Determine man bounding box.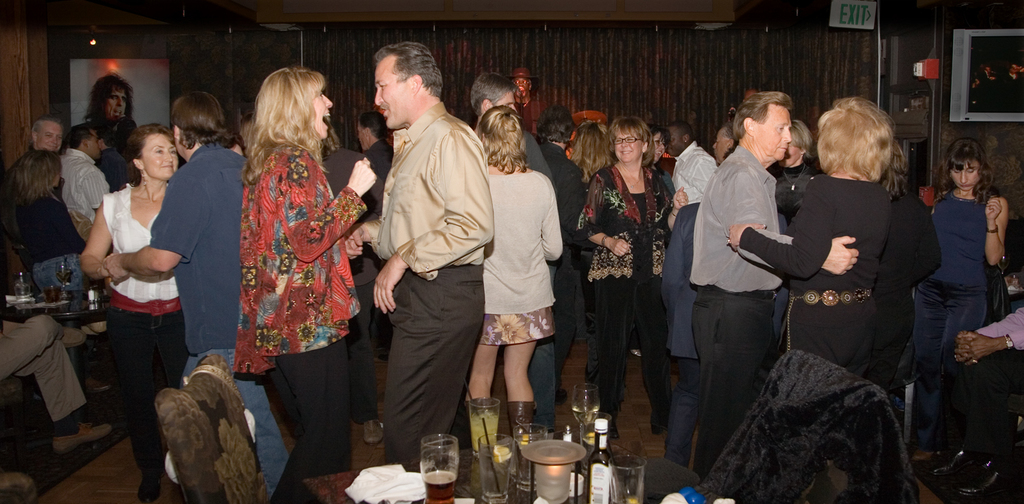
Determined: x1=358, y1=113, x2=393, y2=182.
